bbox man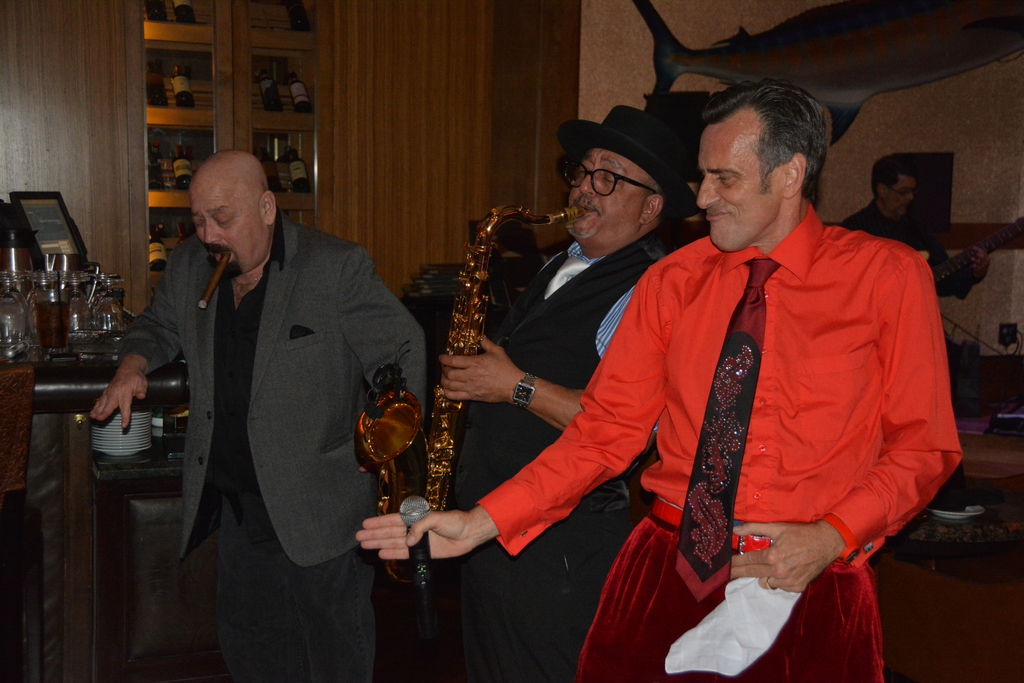
<box>838,152,989,299</box>
